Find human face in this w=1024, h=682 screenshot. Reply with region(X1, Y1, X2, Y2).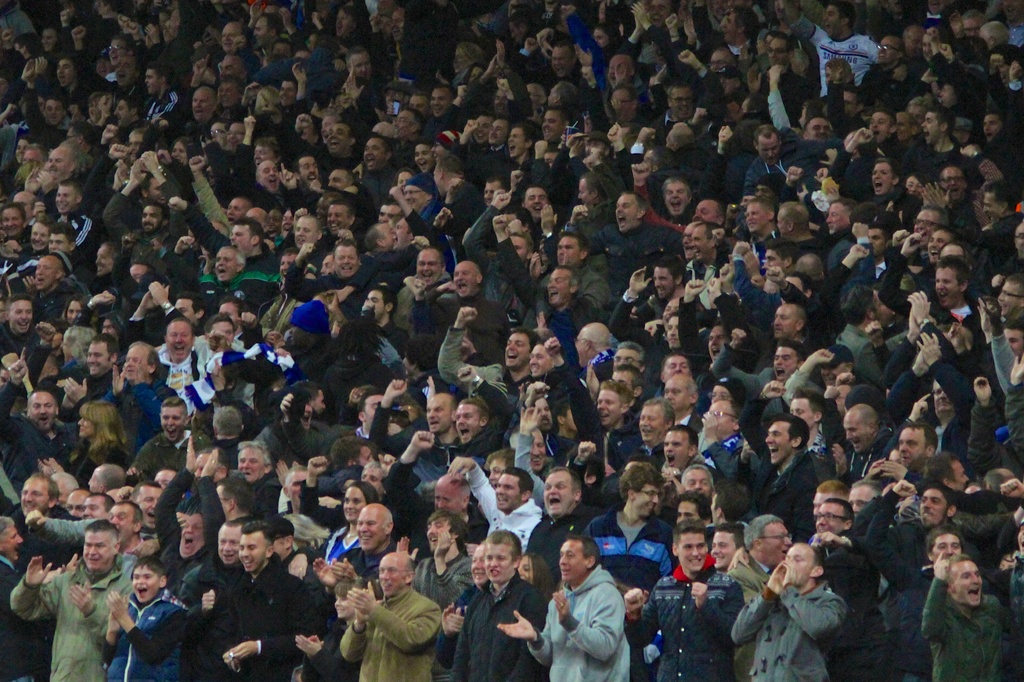
region(484, 540, 515, 586).
